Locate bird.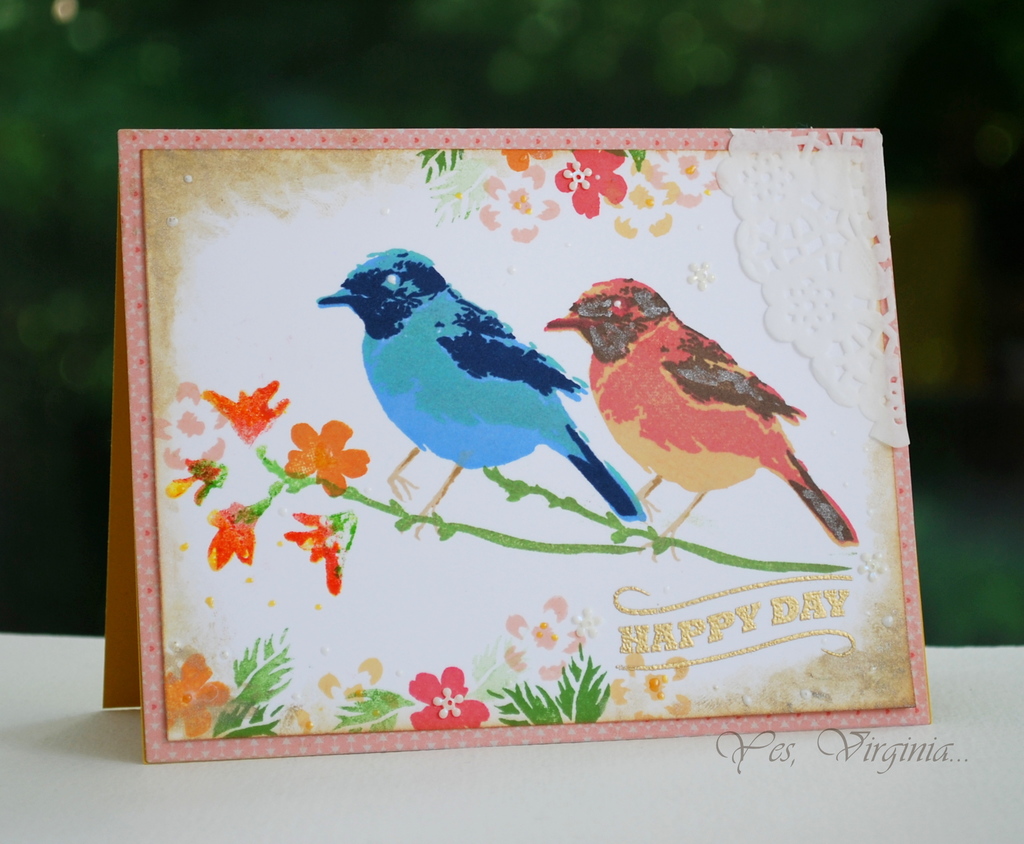
Bounding box: l=566, t=277, r=857, b=551.
